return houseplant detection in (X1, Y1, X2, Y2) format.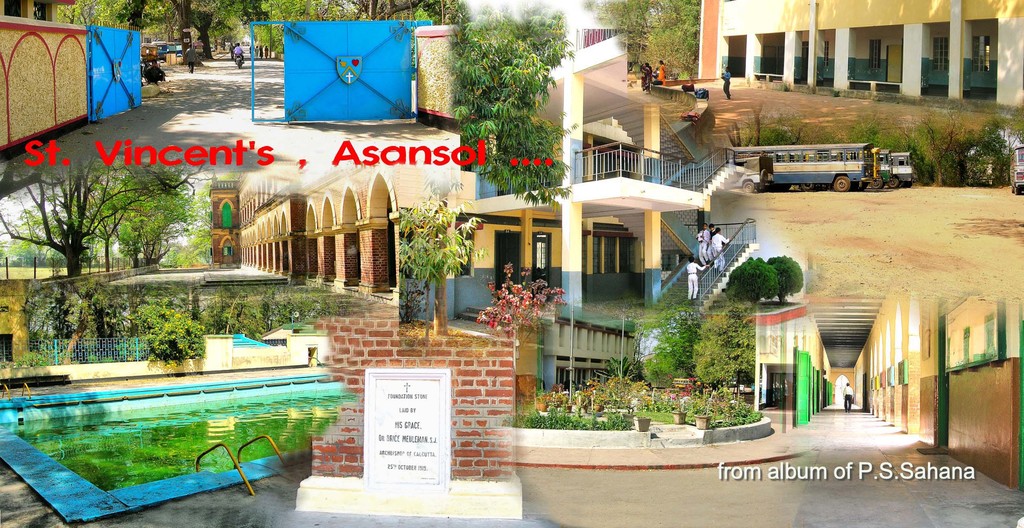
(634, 413, 652, 434).
